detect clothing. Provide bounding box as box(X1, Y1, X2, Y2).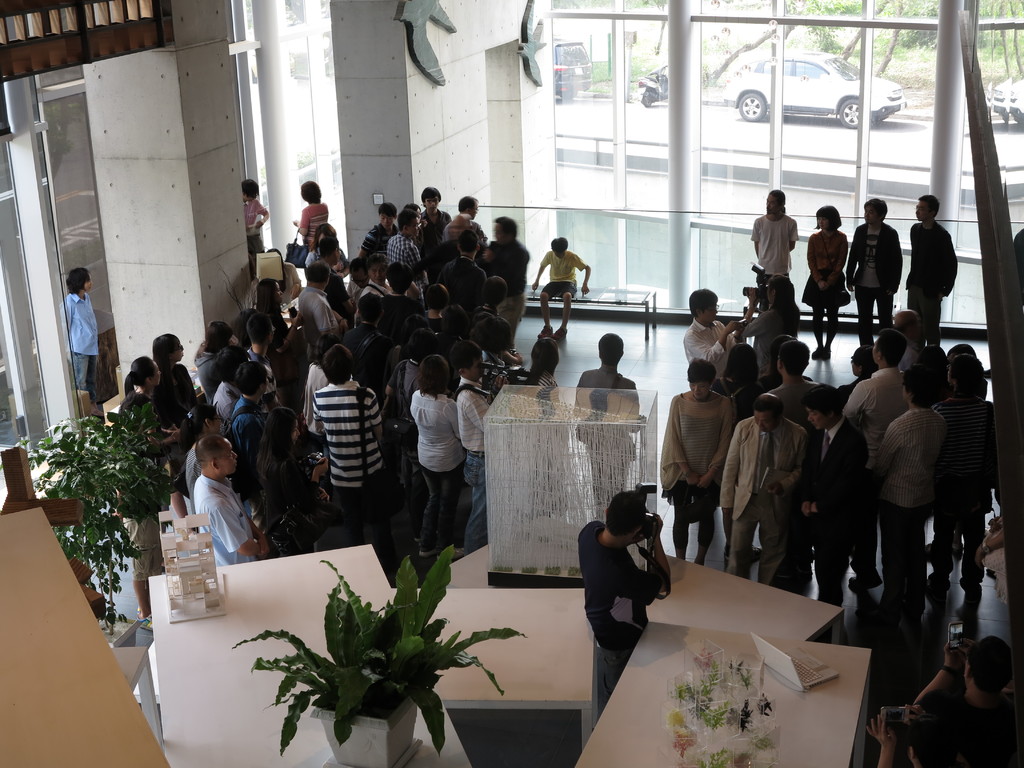
box(427, 205, 451, 239).
